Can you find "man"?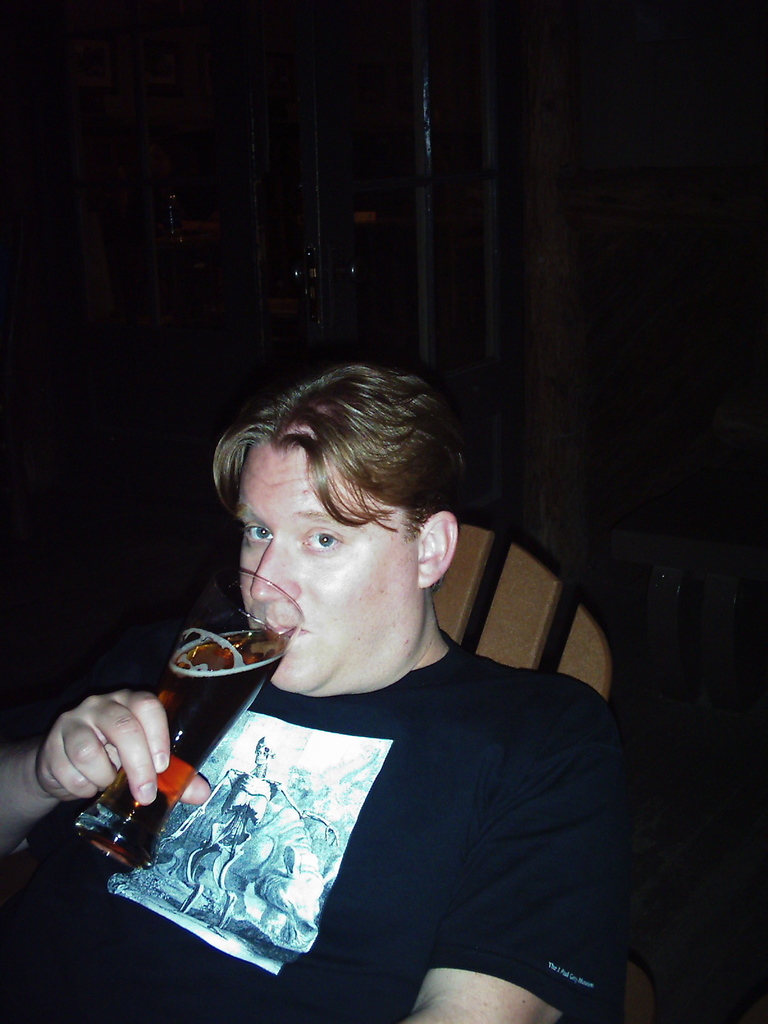
Yes, bounding box: bbox=(76, 337, 673, 1006).
